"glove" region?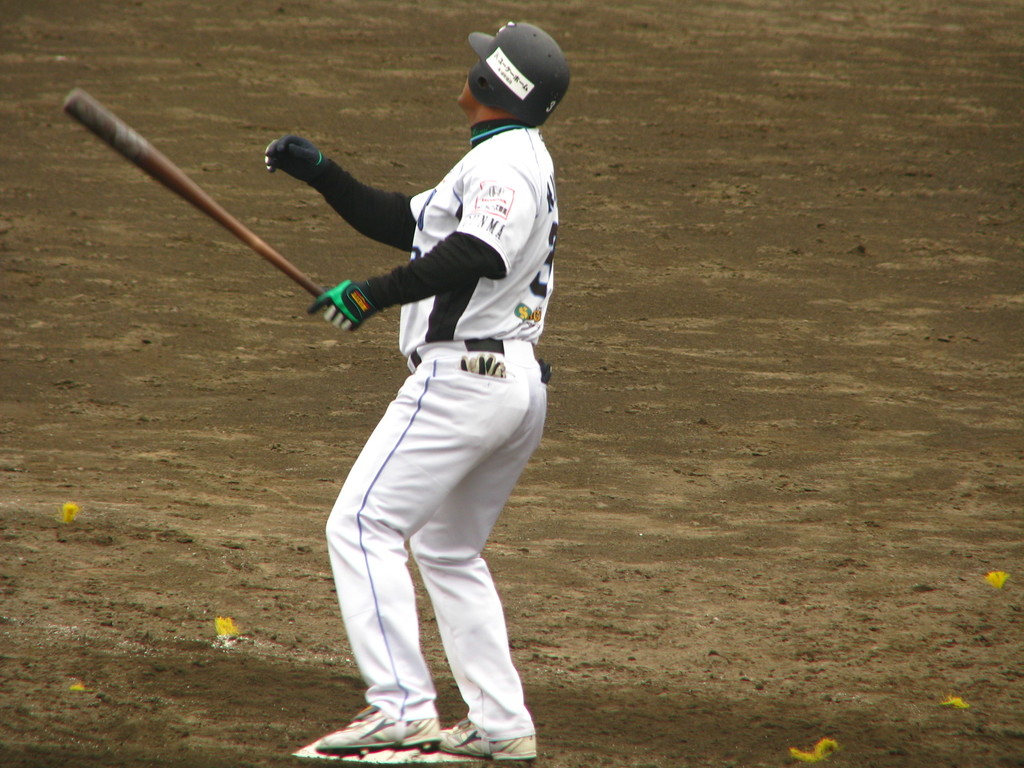
308, 278, 381, 331
